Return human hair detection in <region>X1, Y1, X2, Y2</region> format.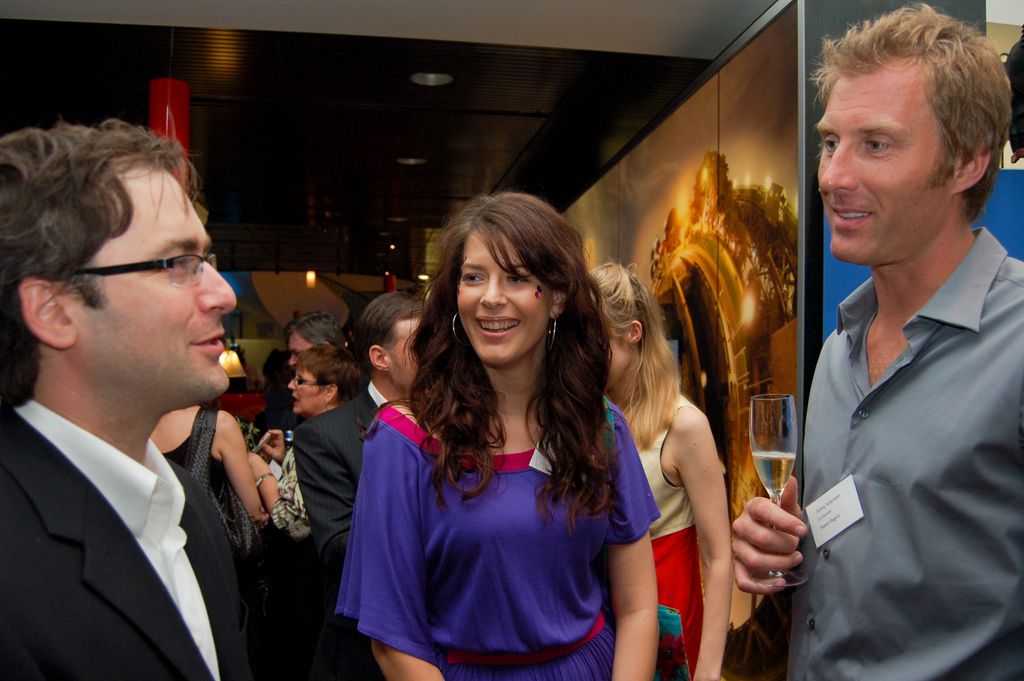
<region>297, 354, 355, 398</region>.
